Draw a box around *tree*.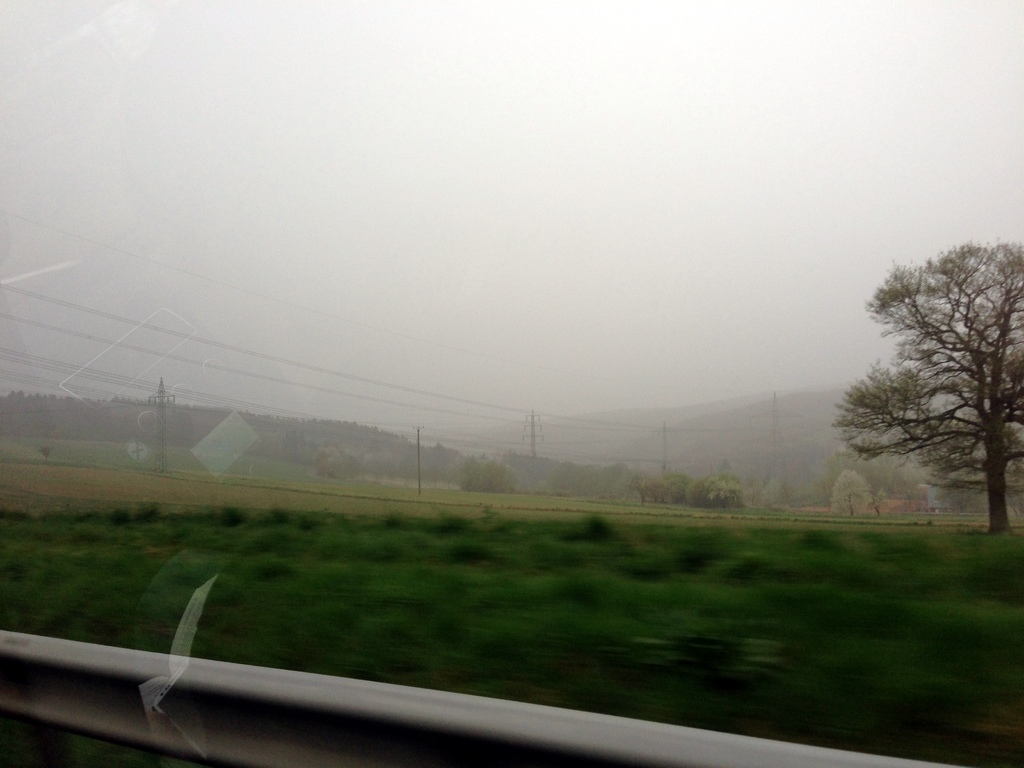
bbox=[312, 450, 342, 474].
